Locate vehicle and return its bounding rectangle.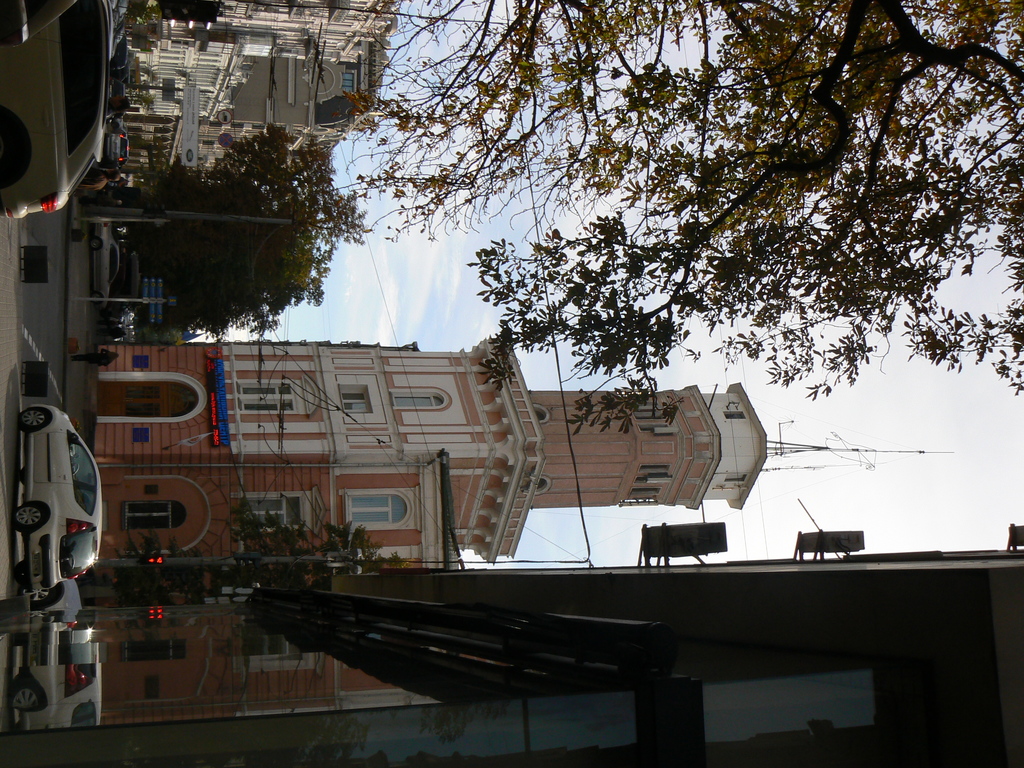
select_region(106, 127, 129, 162).
